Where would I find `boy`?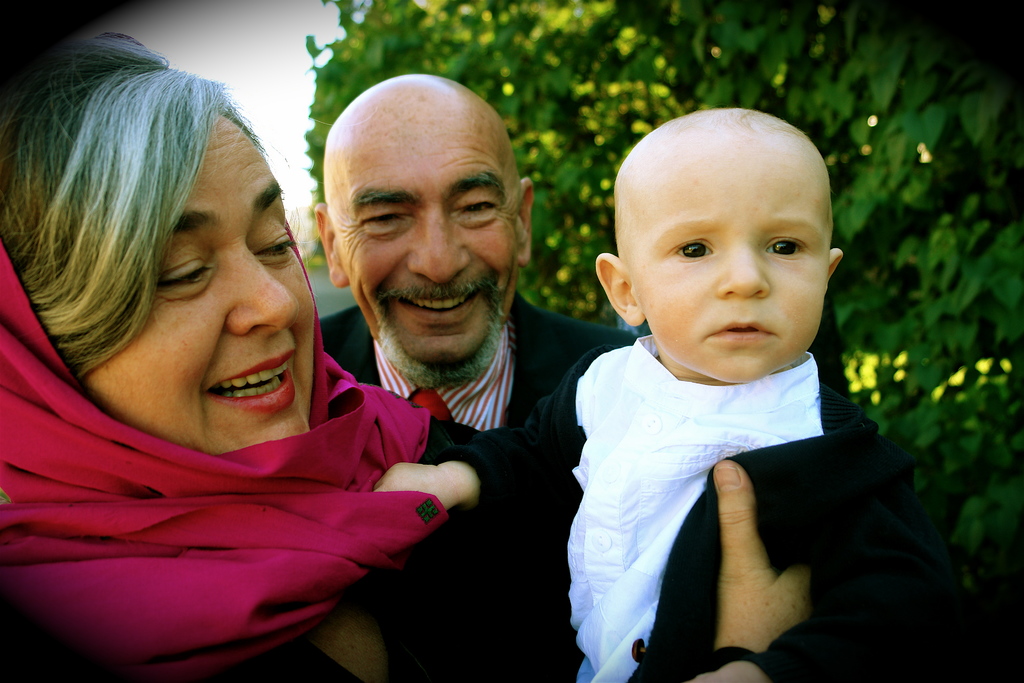
At region(504, 113, 947, 682).
